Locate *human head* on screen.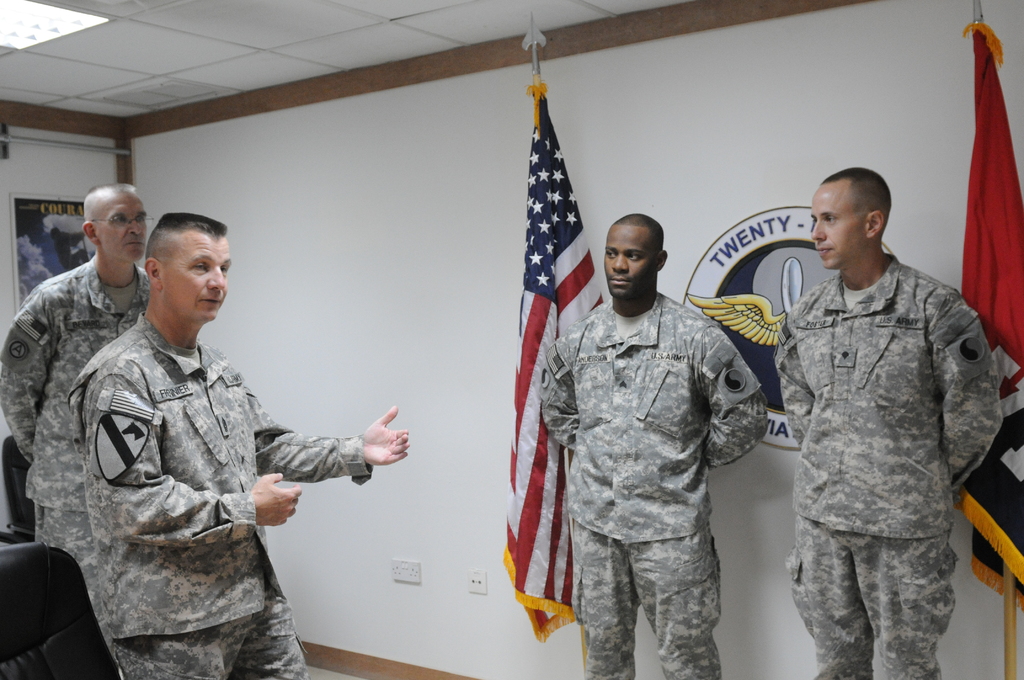
On screen at detection(130, 206, 233, 333).
